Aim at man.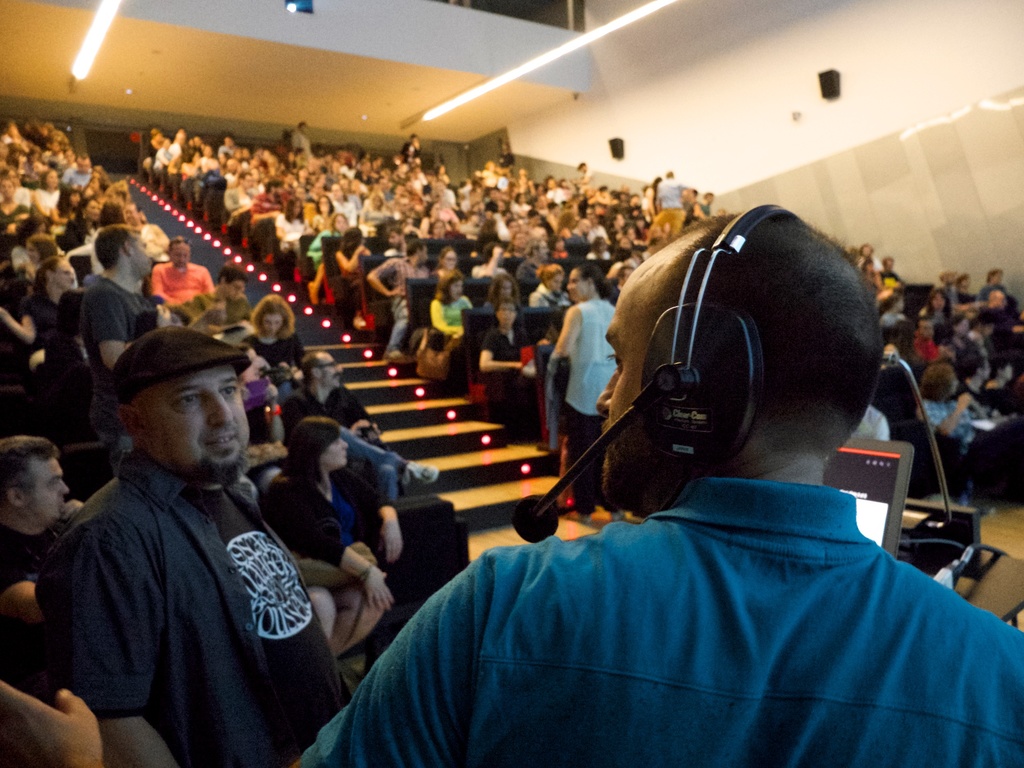
Aimed at left=145, top=233, right=221, bottom=311.
